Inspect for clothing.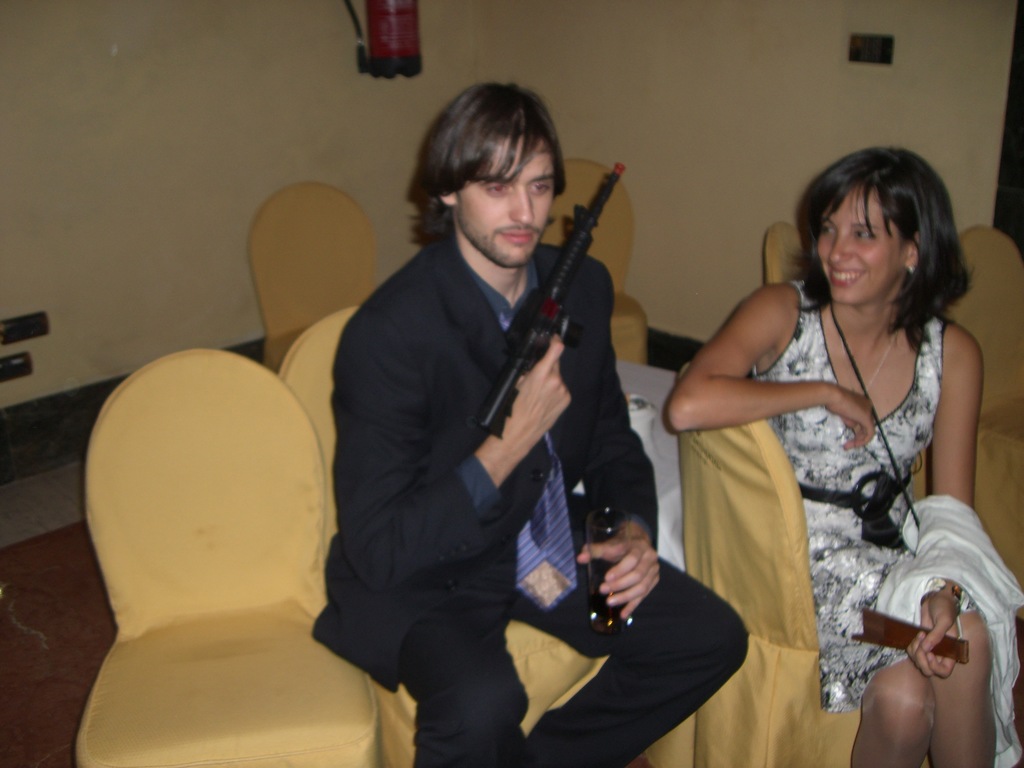
Inspection: select_region(328, 114, 646, 758).
